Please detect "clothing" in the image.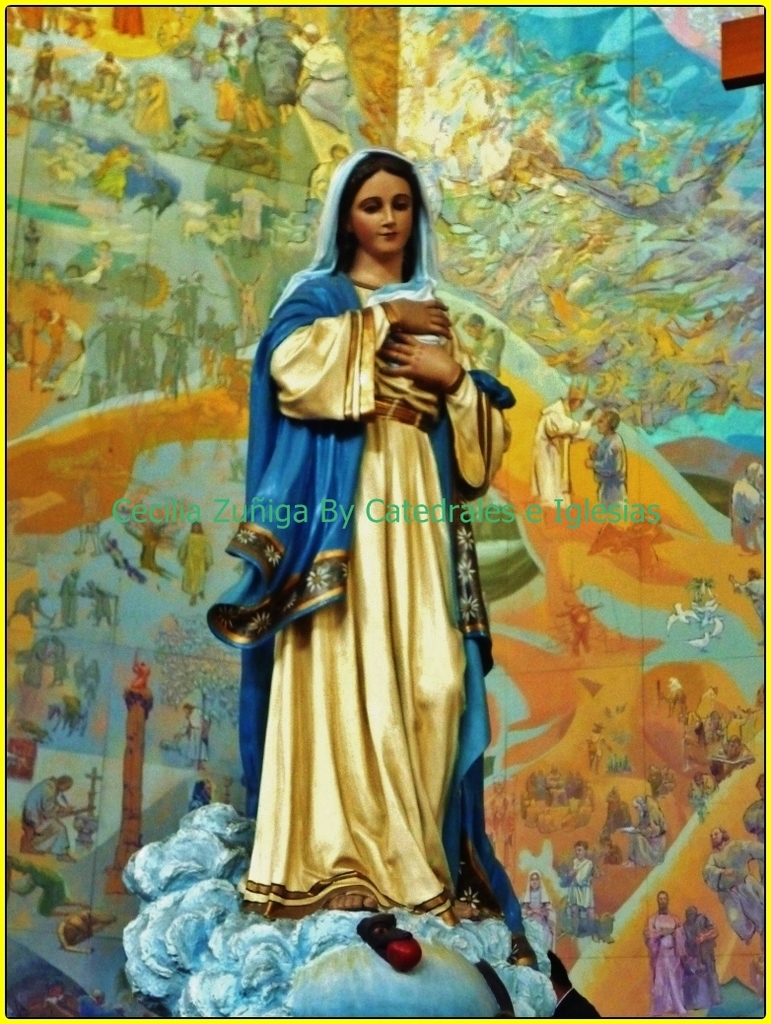
(x1=640, y1=911, x2=684, y2=1011).
